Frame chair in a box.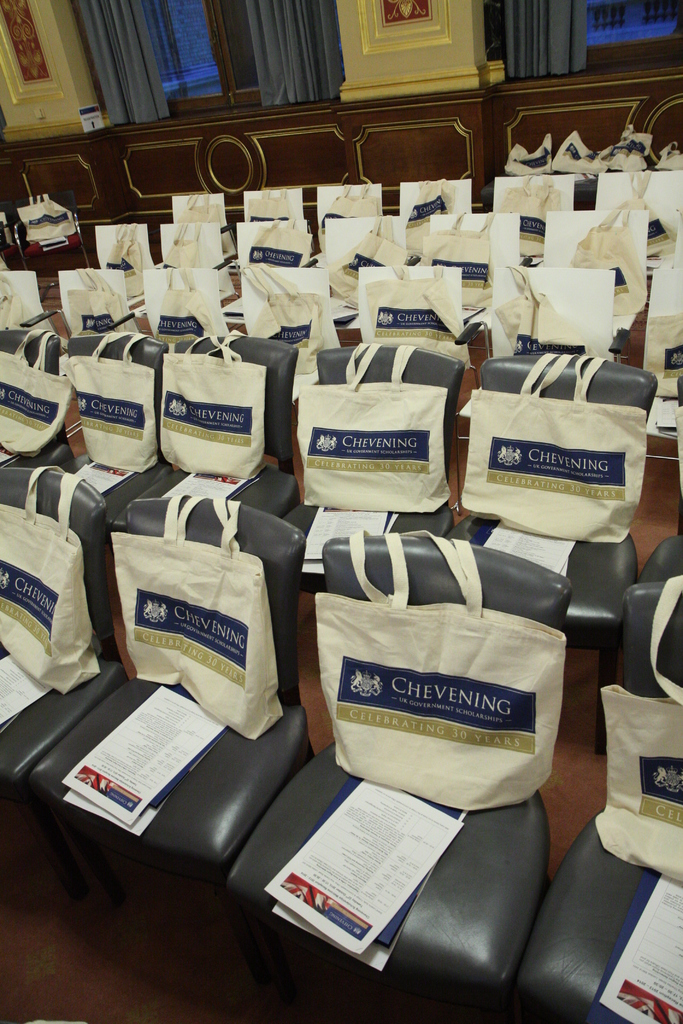
box(511, 588, 682, 1020).
